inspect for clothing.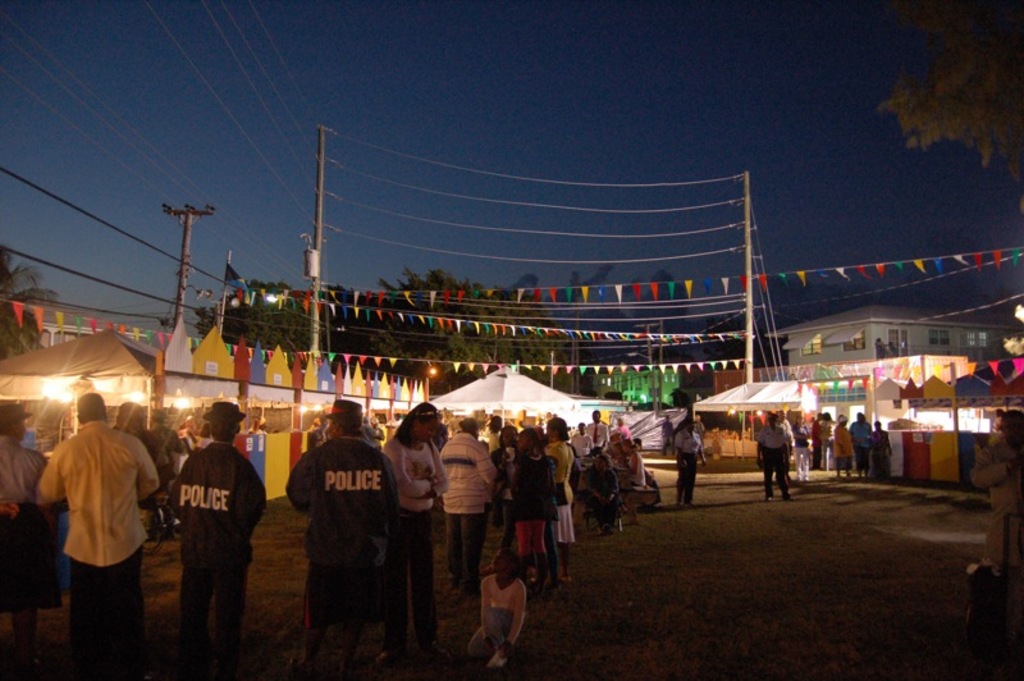
Inspection: [left=865, top=428, right=890, bottom=477].
